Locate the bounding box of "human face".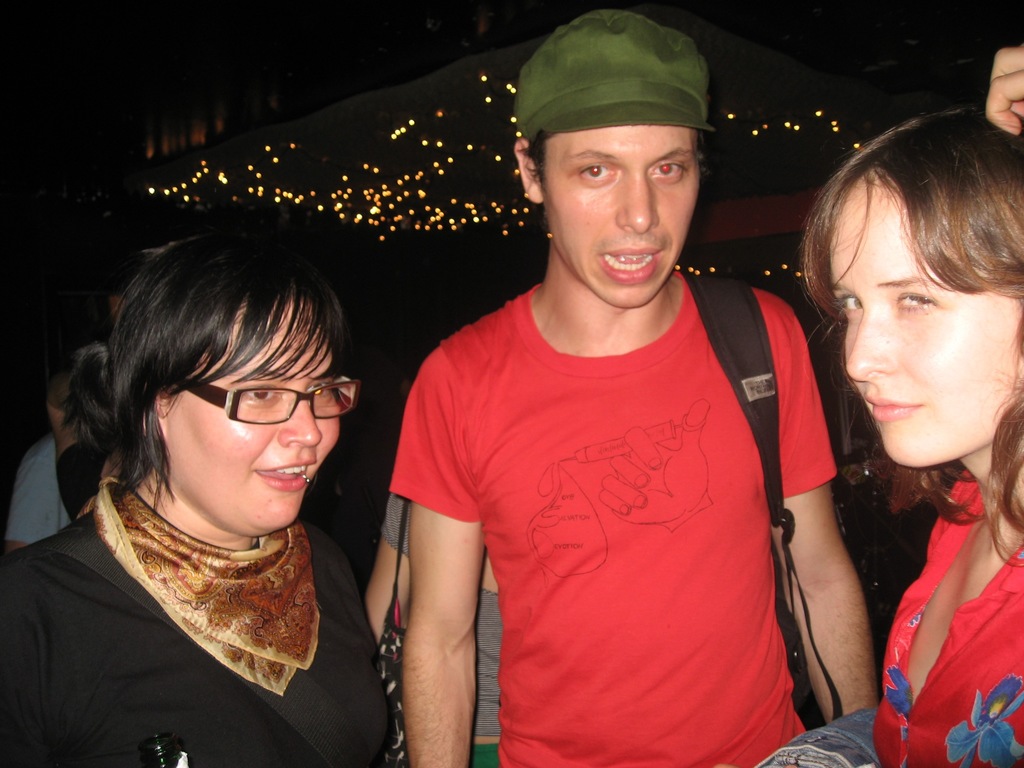
Bounding box: box=[533, 125, 700, 306].
